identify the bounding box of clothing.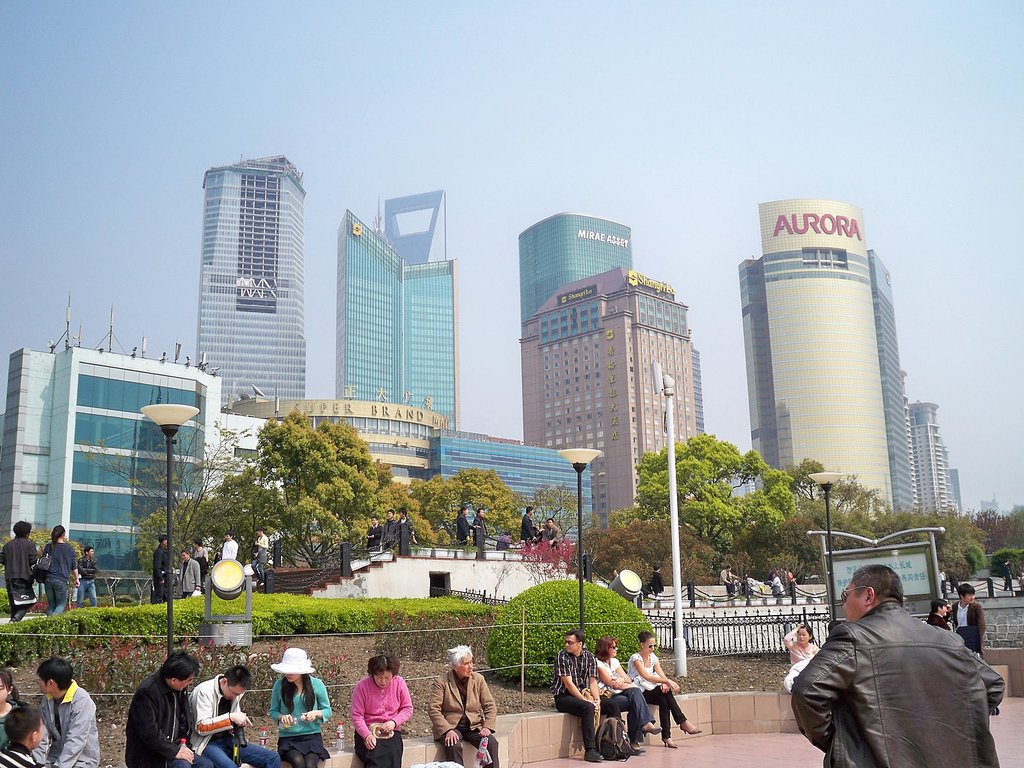
(353,676,414,736).
